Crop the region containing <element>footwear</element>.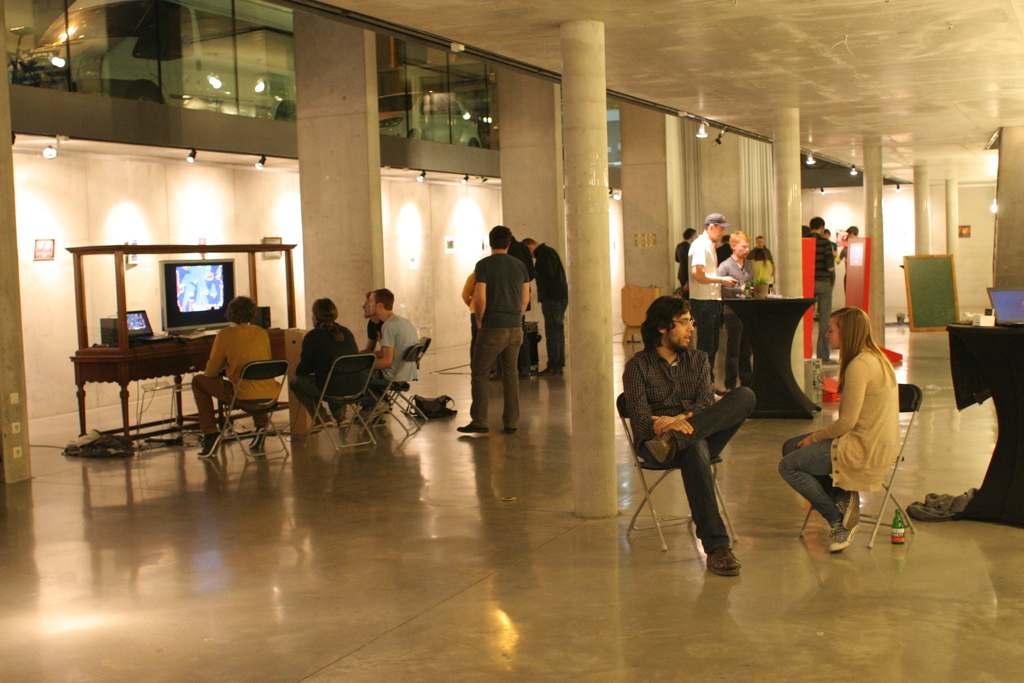
Crop region: (x1=536, y1=365, x2=558, y2=379).
